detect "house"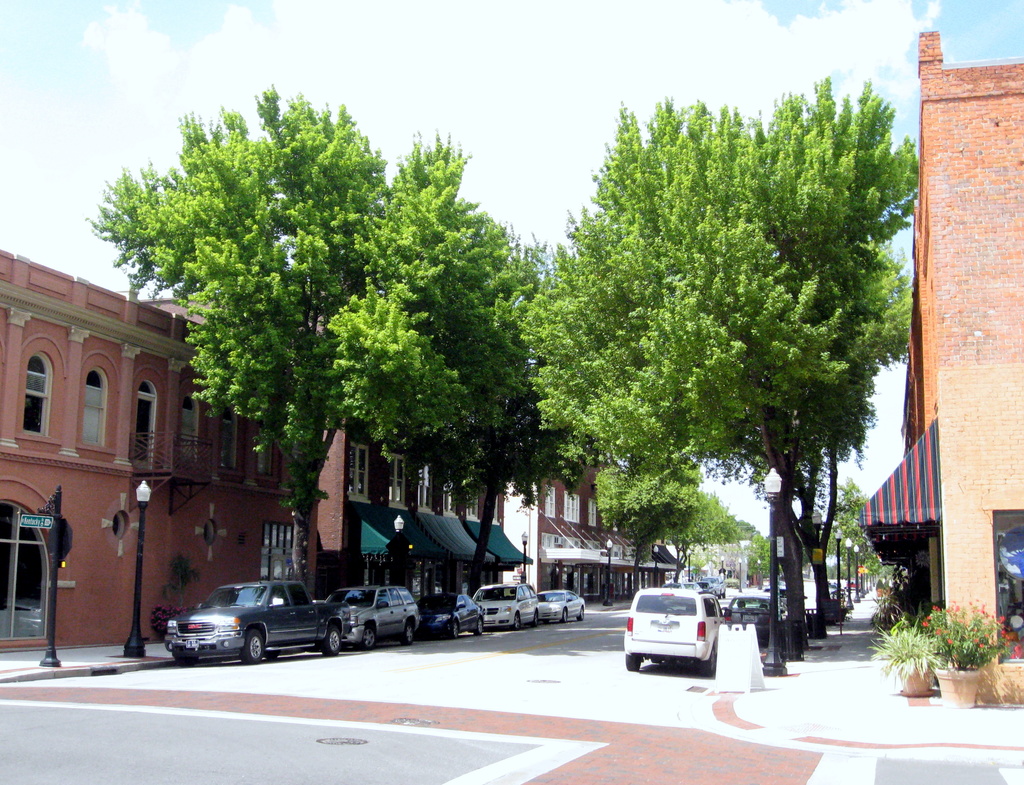
region(321, 394, 521, 603)
